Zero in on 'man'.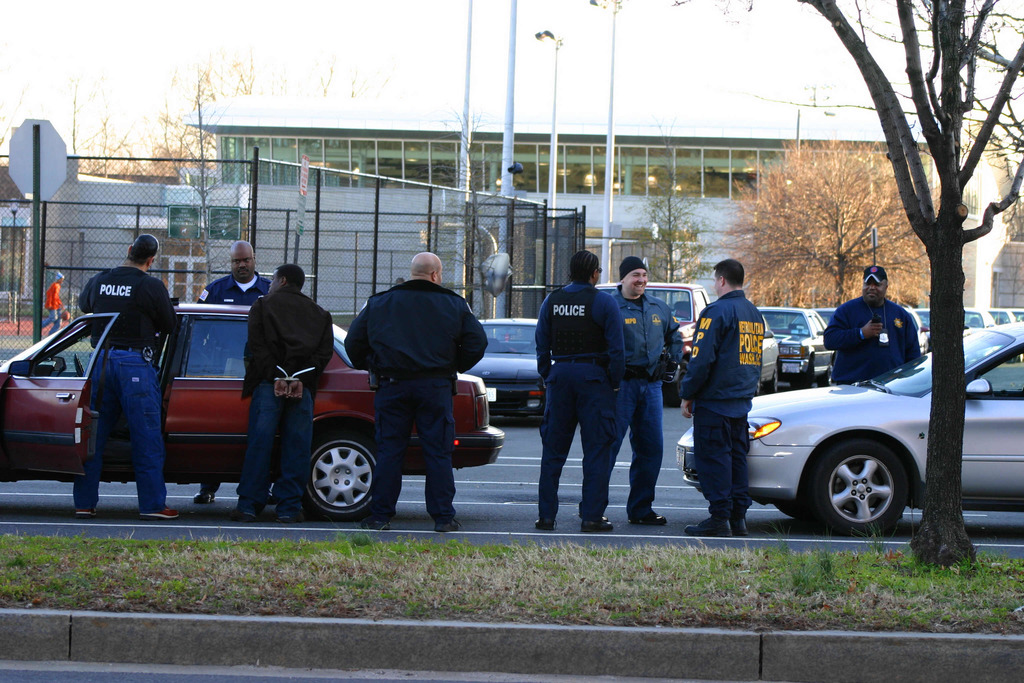
Zeroed in: (191,238,280,507).
